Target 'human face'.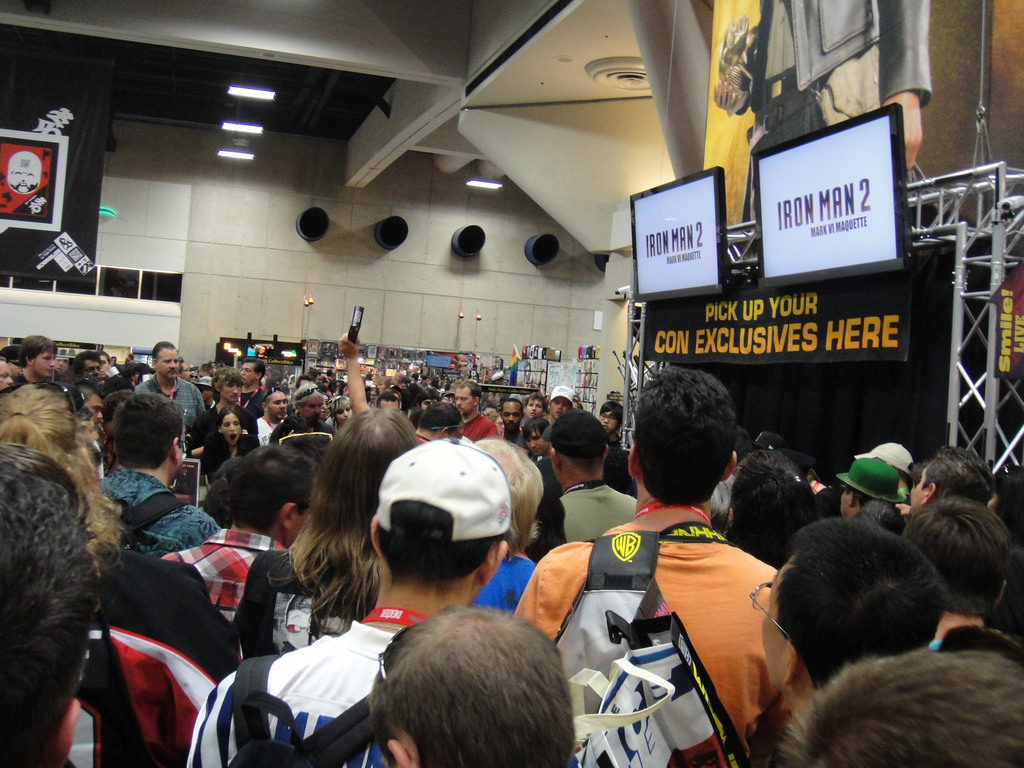
Target region: select_region(219, 410, 244, 451).
